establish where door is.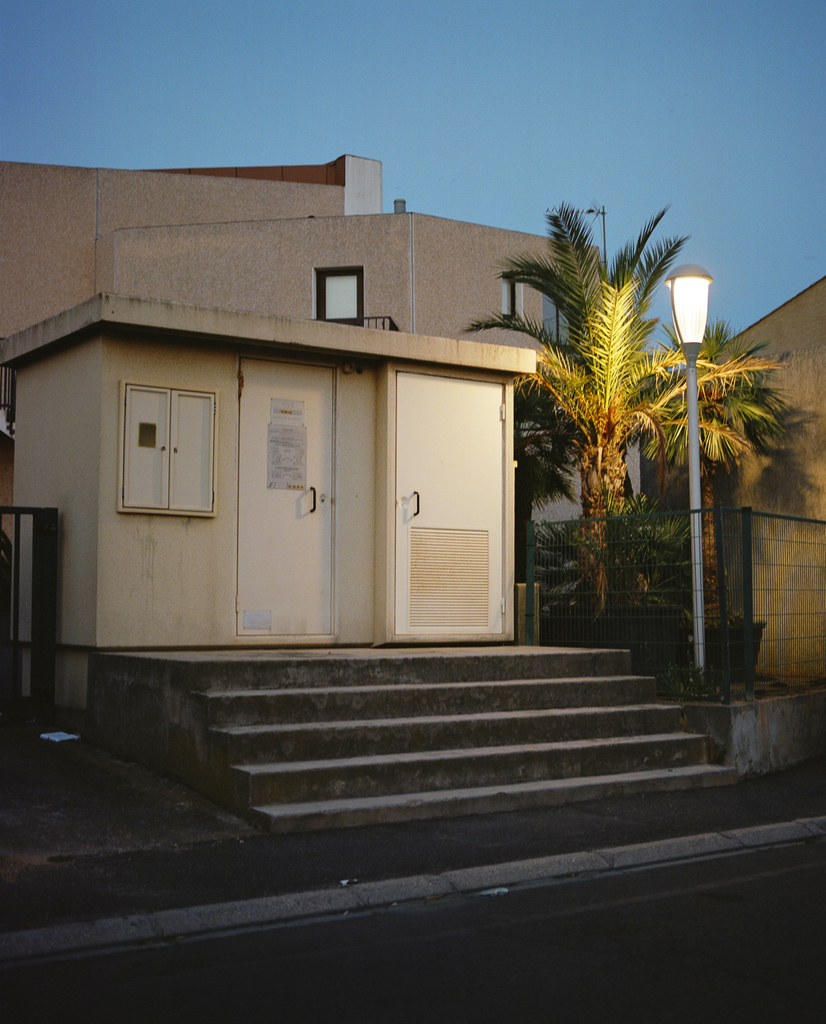
Established at l=234, t=361, r=336, b=639.
